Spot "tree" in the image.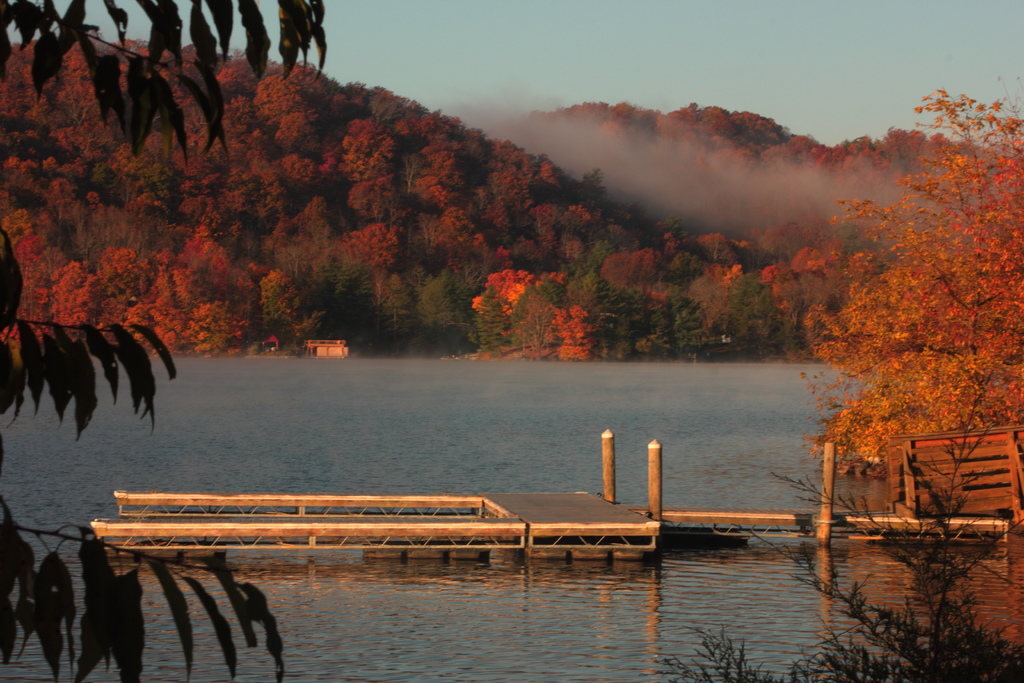
"tree" found at (left=800, top=106, right=1012, bottom=515).
